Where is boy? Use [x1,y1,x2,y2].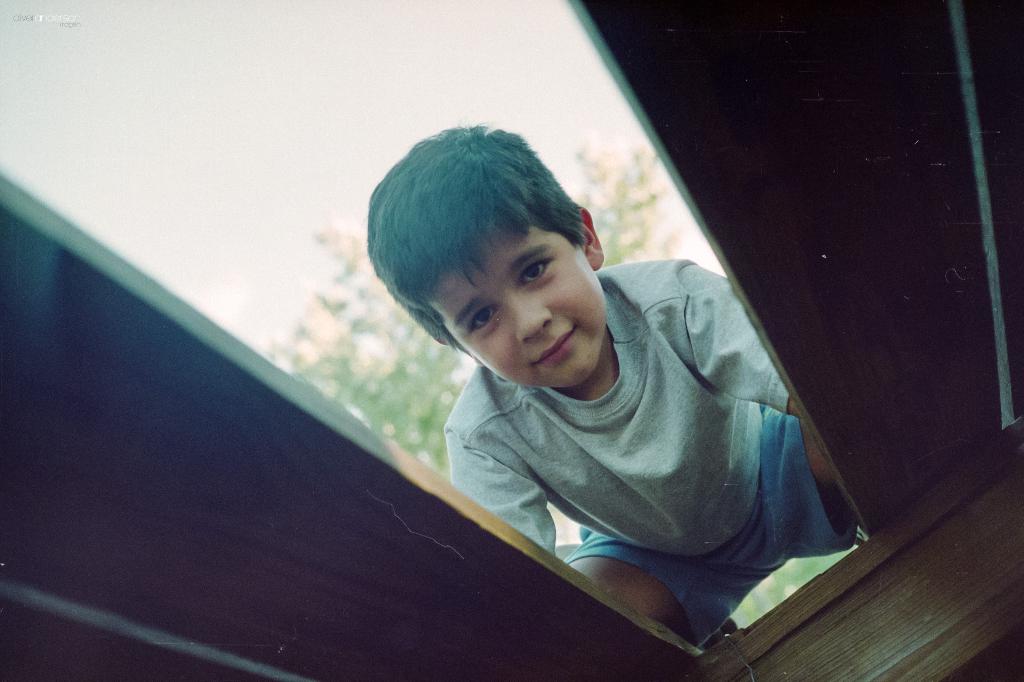
[305,120,895,660].
